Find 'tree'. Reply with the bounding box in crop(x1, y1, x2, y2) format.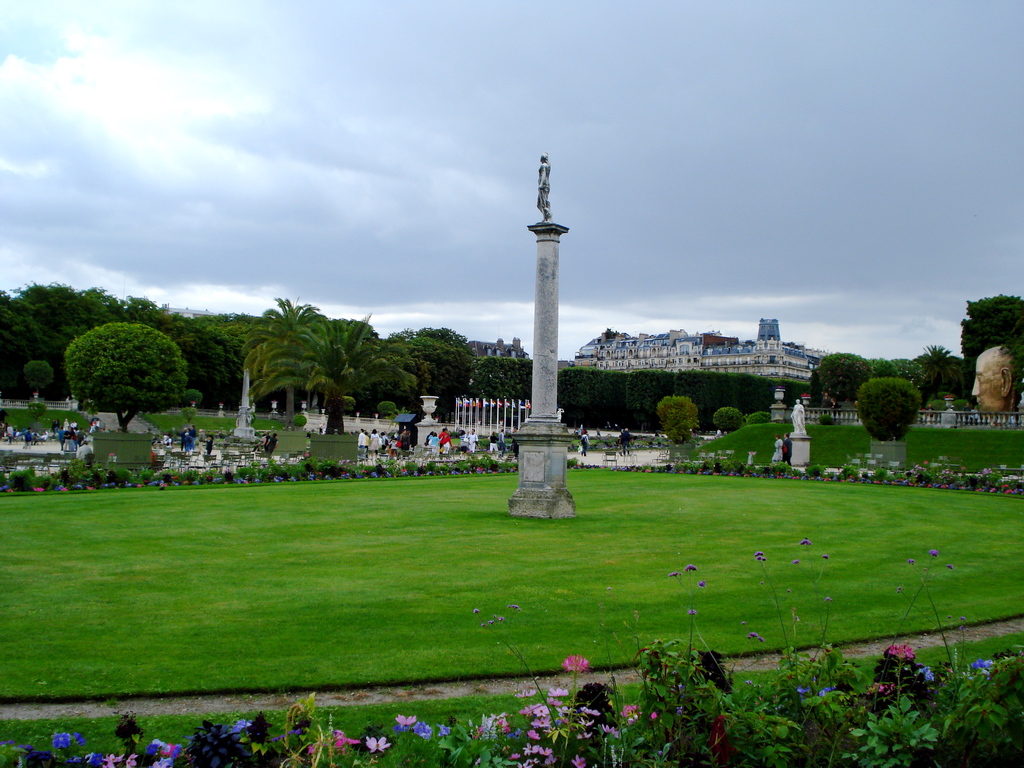
crop(817, 413, 839, 426).
